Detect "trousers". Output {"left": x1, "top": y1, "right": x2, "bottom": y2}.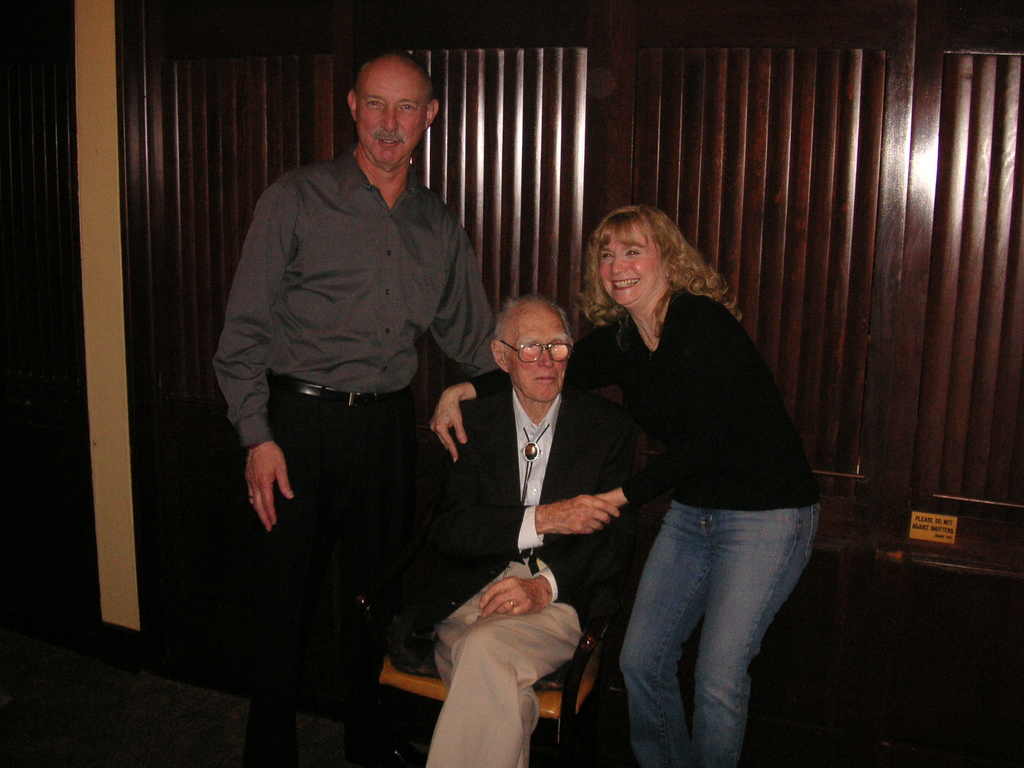
{"left": 248, "top": 376, "right": 412, "bottom": 767}.
